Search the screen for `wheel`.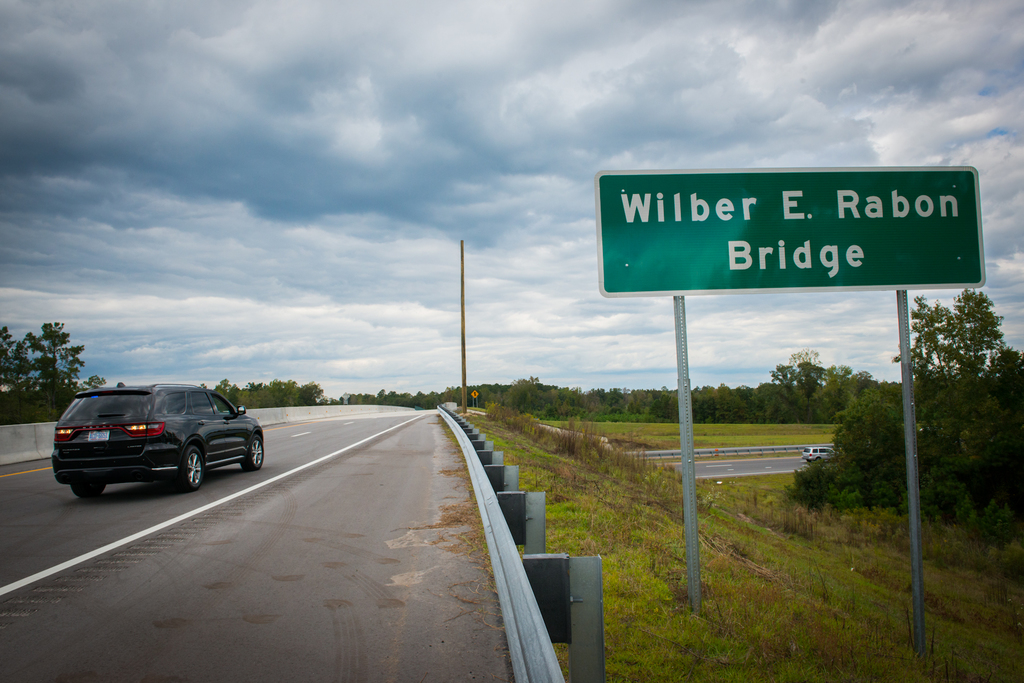
Found at 70 483 104 496.
